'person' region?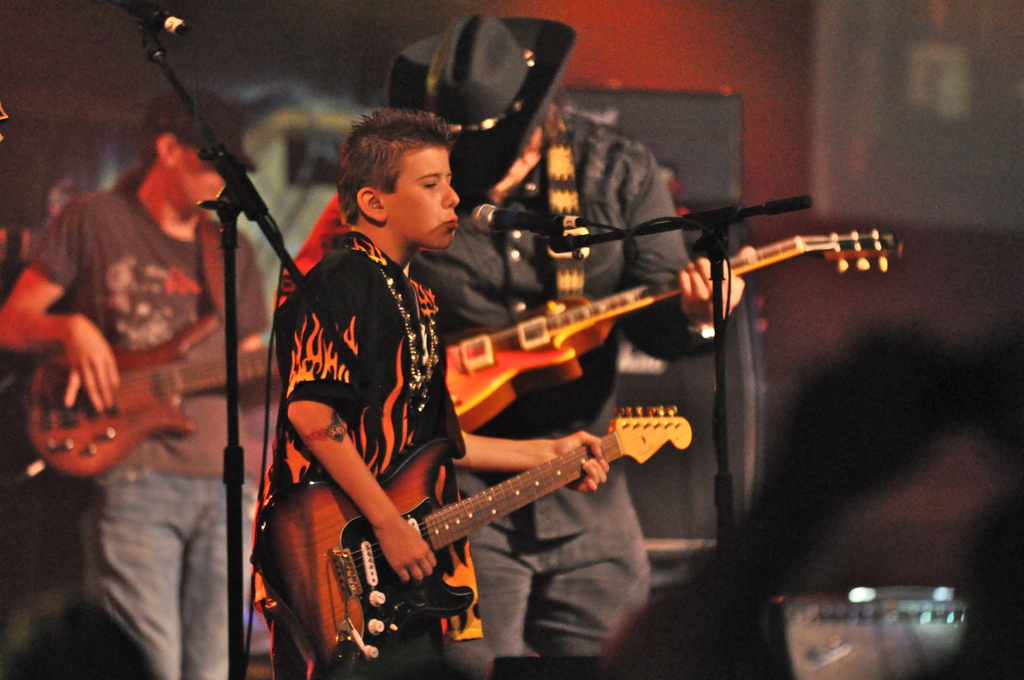
<bbox>0, 88, 276, 679</bbox>
